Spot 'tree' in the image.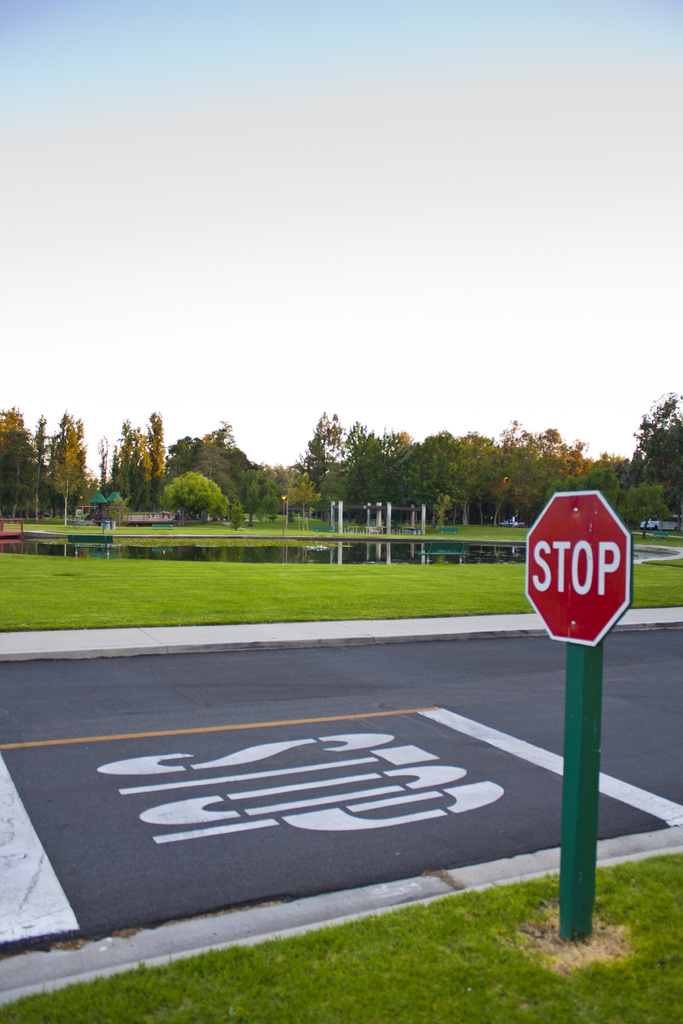
'tree' found at crop(0, 403, 40, 518).
